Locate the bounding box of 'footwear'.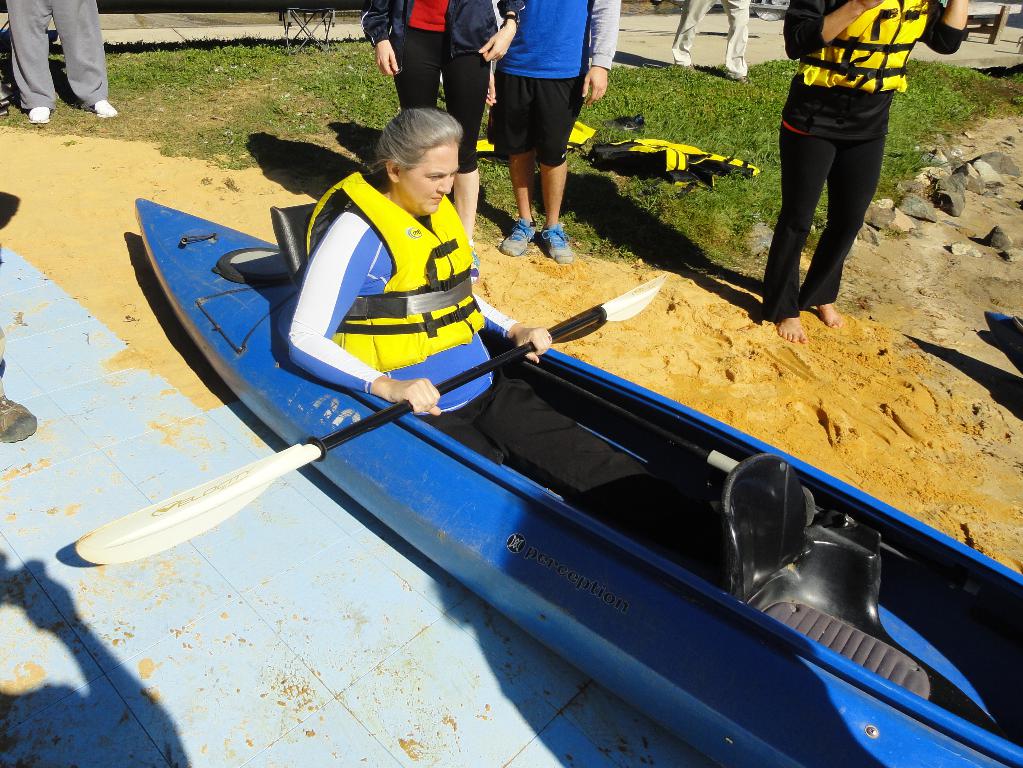
Bounding box: pyautogui.locateOnScreen(27, 104, 52, 126).
